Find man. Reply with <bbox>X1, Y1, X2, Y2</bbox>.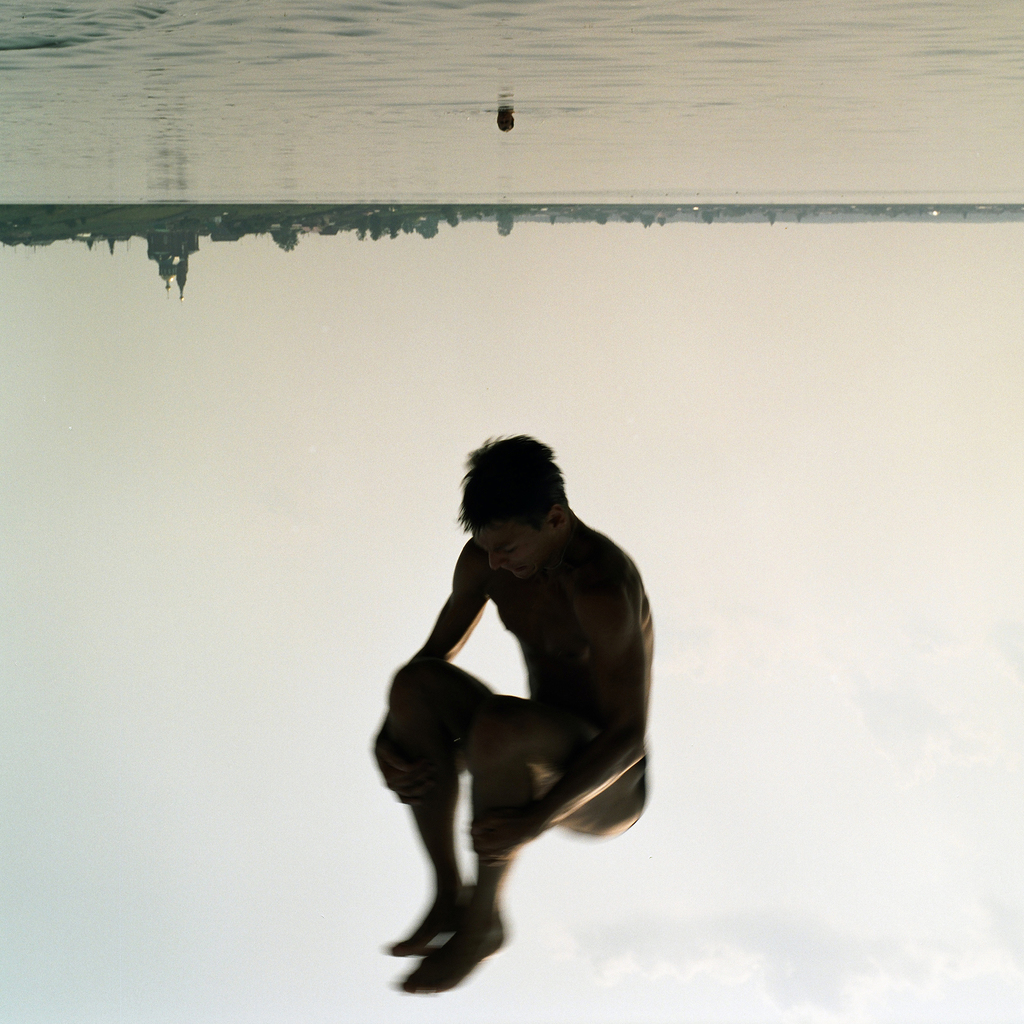
<bbox>494, 108, 513, 134</bbox>.
